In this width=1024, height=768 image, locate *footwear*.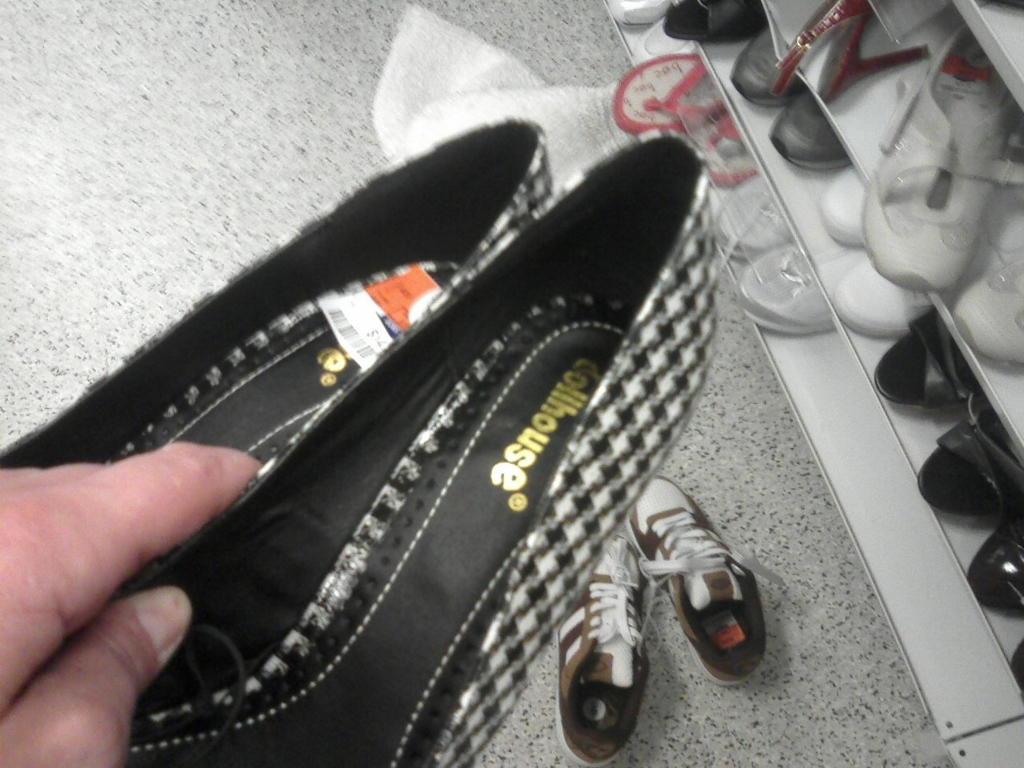
Bounding box: 966 500 1023 618.
